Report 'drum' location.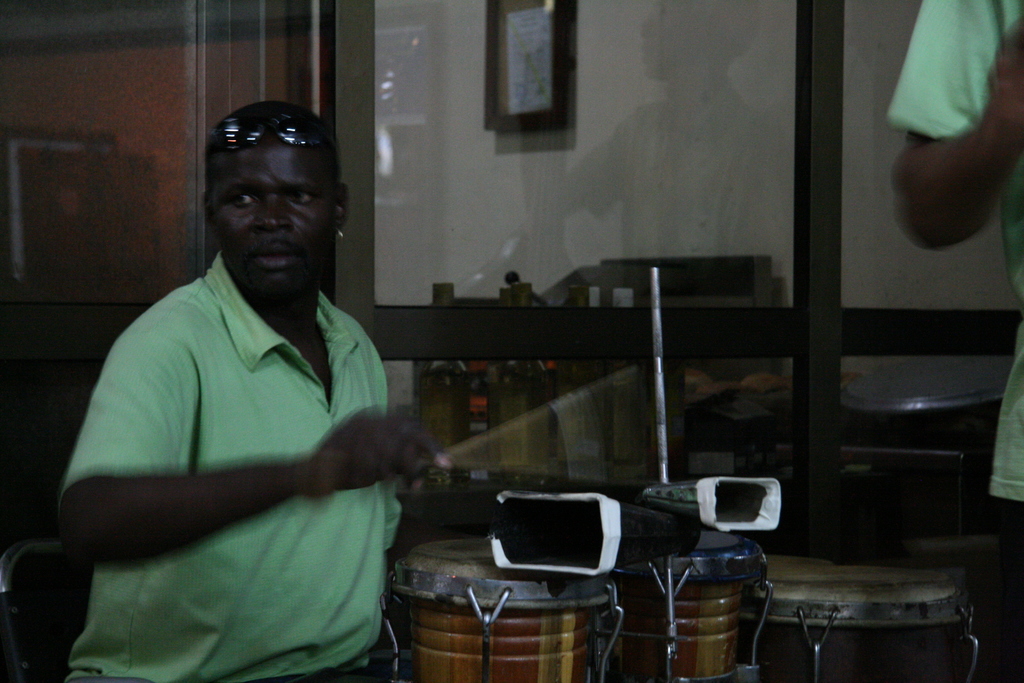
Report: x1=749 y1=529 x2=996 y2=664.
